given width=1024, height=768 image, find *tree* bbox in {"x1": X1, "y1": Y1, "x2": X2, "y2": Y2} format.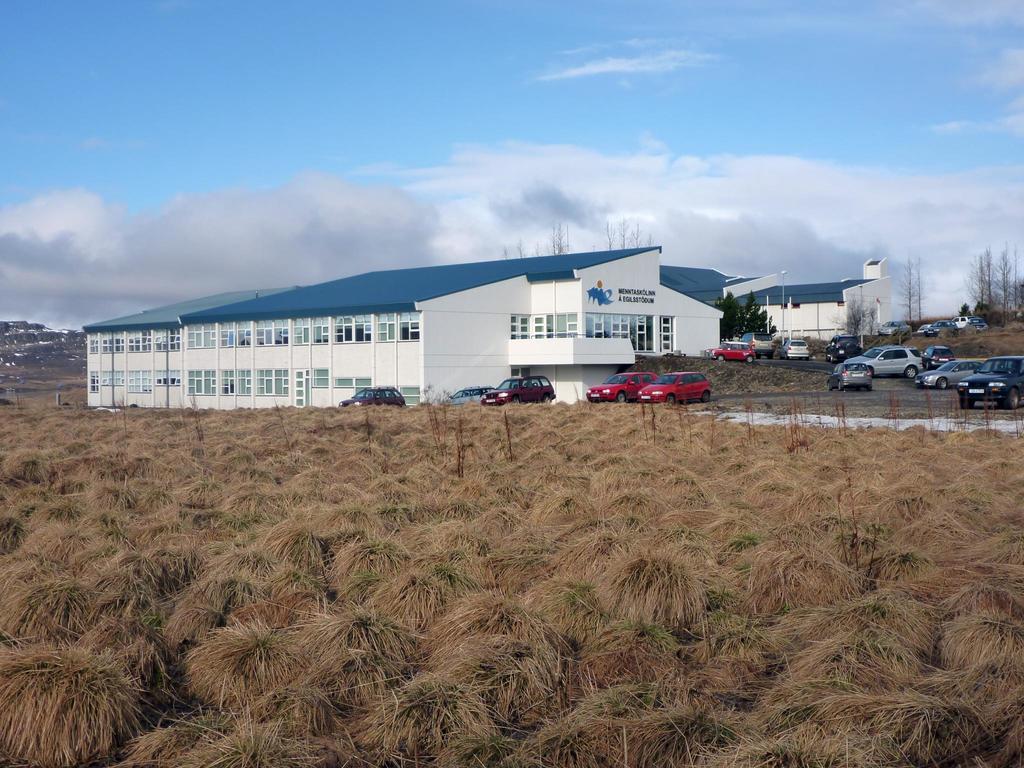
{"x1": 516, "y1": 239, "x2": 529, "y2": 254}.
